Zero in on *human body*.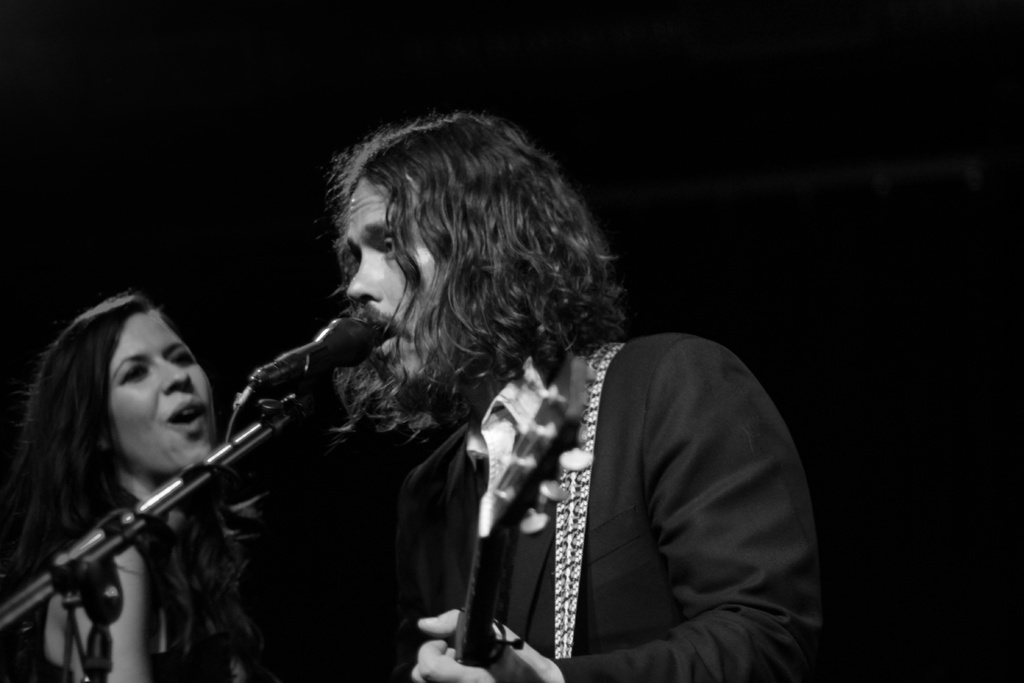
Zeroed in: x1=312 y1=106 x2=822 y2=682.
